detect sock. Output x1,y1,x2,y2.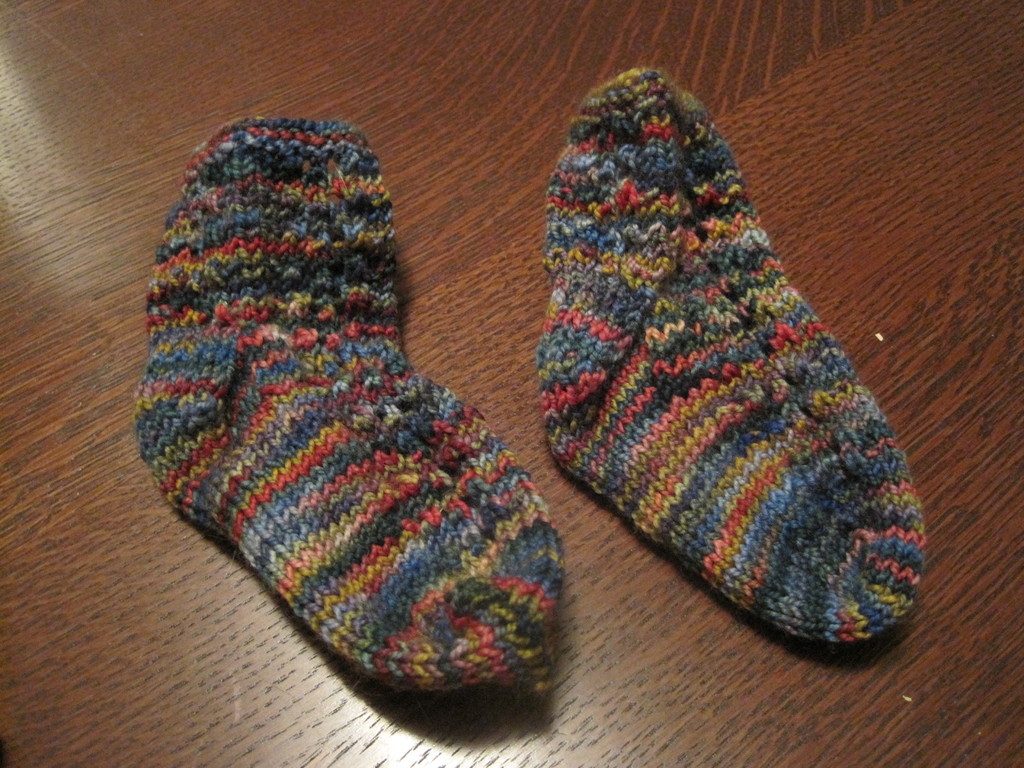
133,114,567,701.
